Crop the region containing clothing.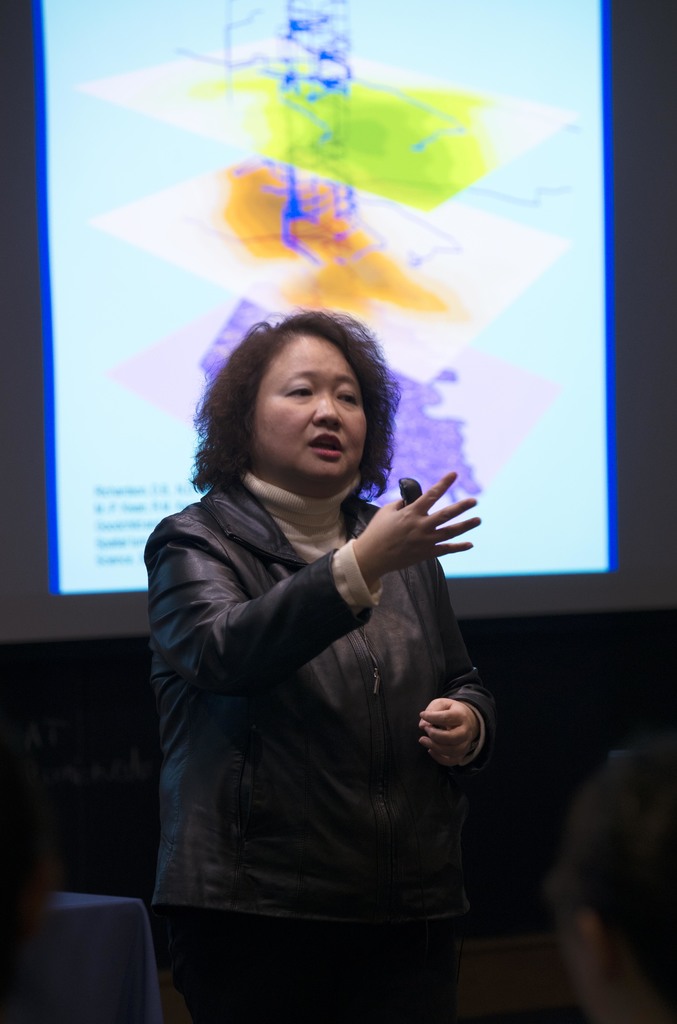
Crop region: 145, 396, 497, 992.
